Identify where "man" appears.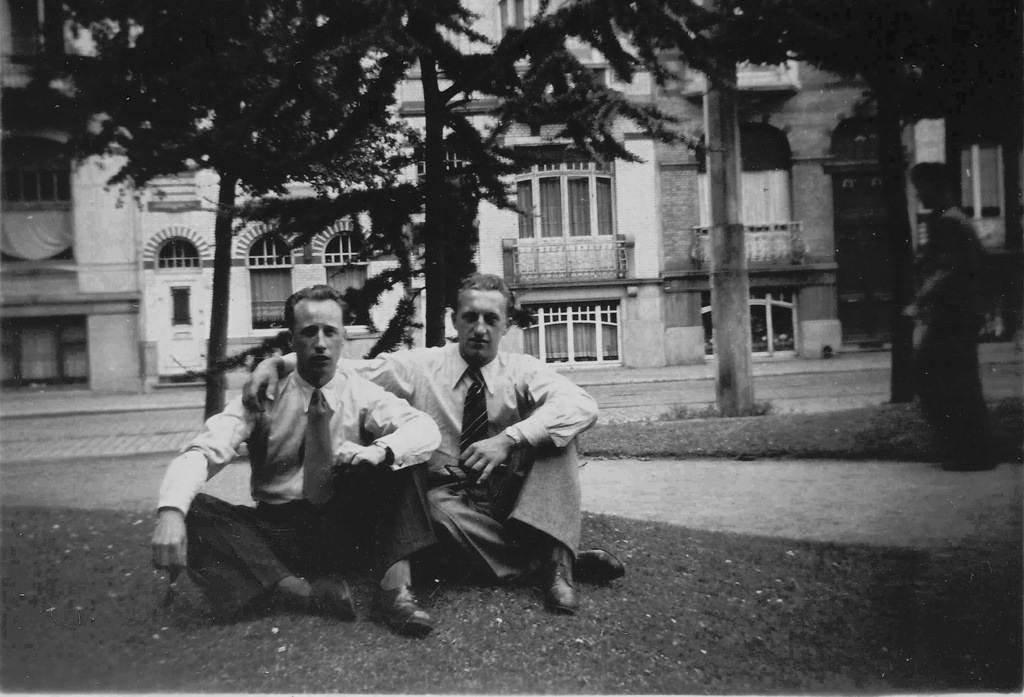
Appears at {"left": 242, "top": 273, "right": 630, "bottom": 621}.
